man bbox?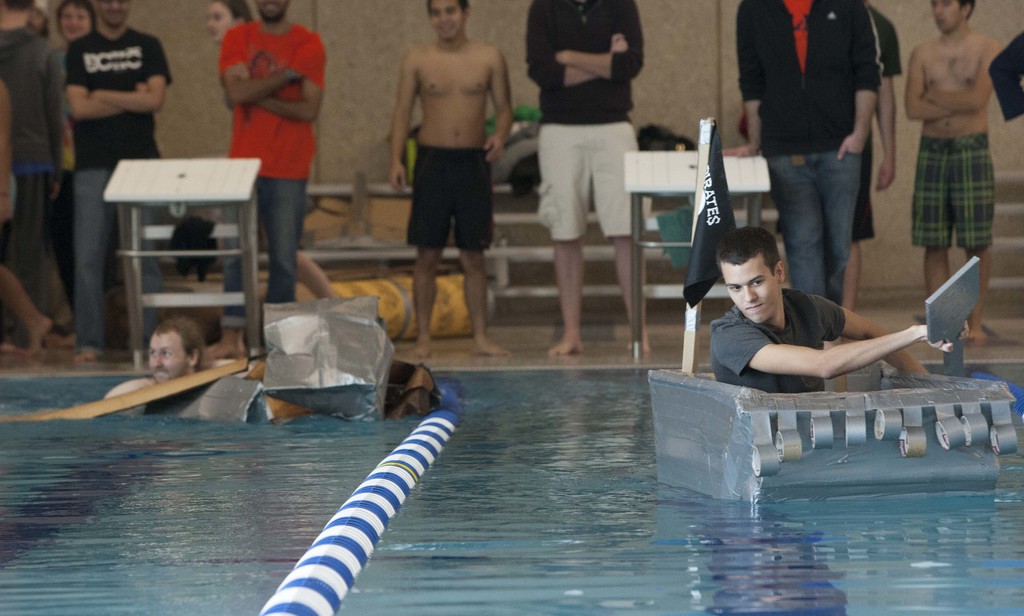
(220,0,332,365)
